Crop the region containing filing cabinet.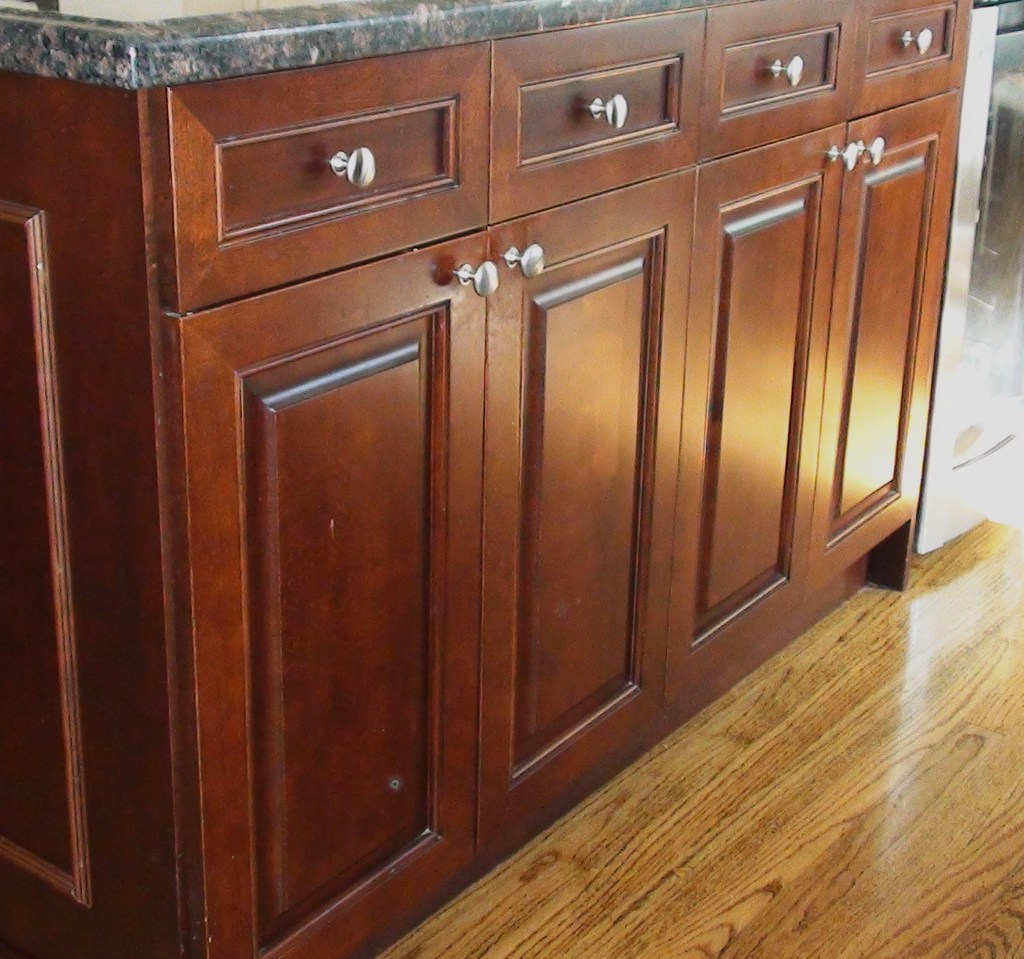
Crop region: {"x1": 37, "y1": 69, "x2": 1023, "y2": 937}.
